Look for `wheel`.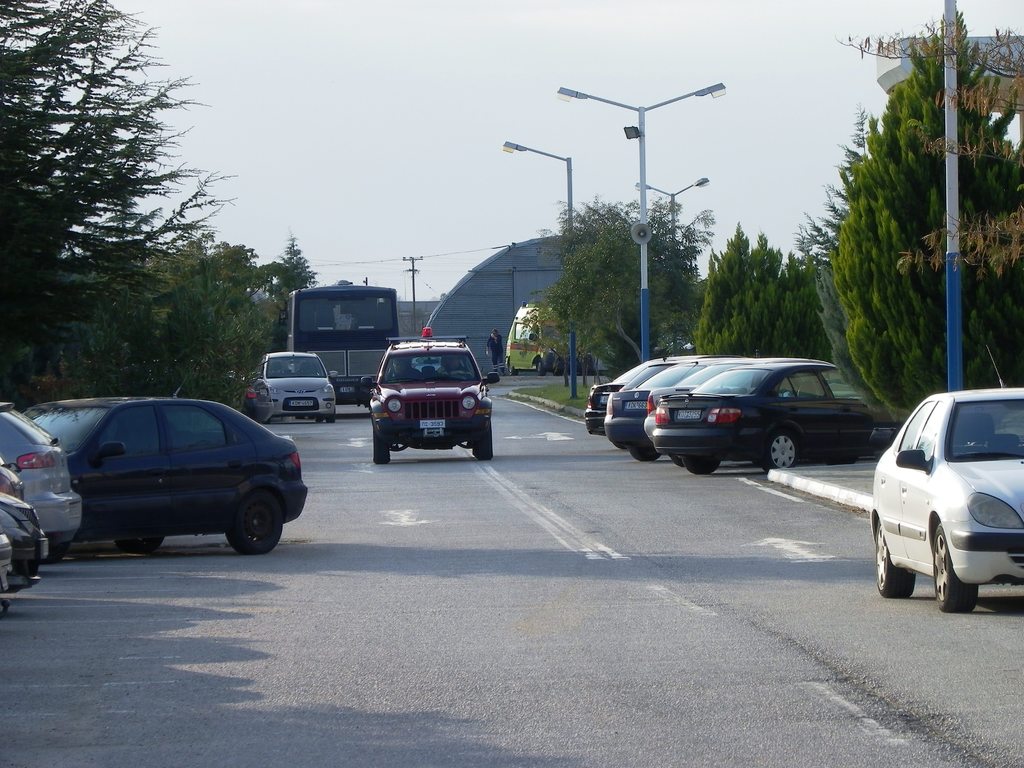
Found: bbox(536, 358, 545, 374).
